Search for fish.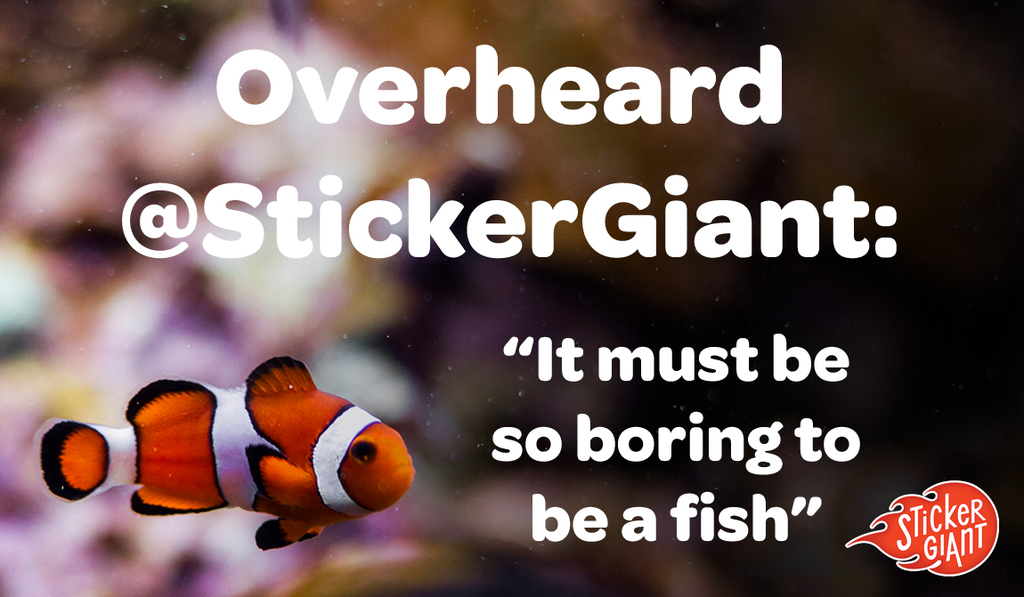
Found at rect(66, 353, 409, 549).
